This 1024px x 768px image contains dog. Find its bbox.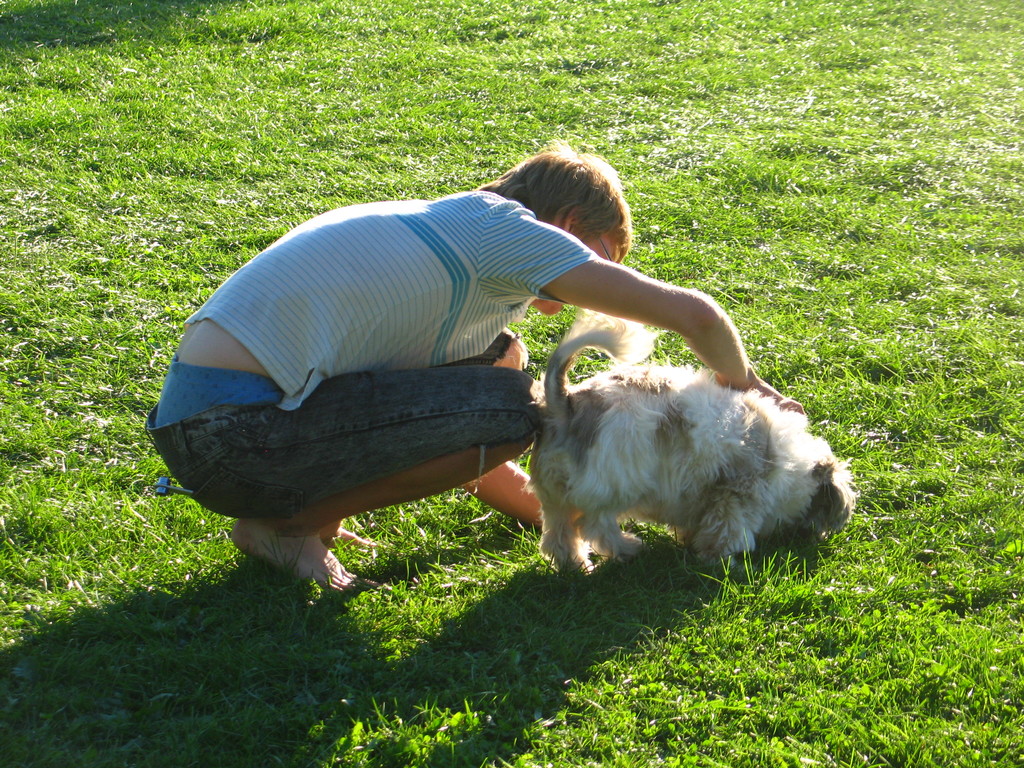
detection(536, 307, 852, 579).
